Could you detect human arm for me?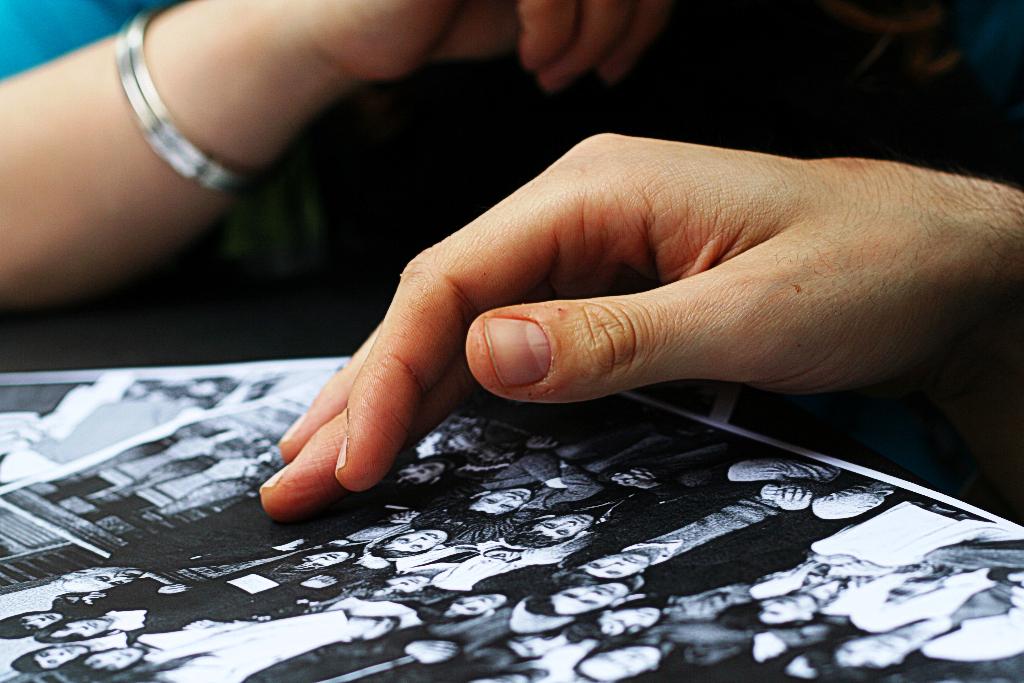
Detection result: <box>0,0,672,310</box>.
